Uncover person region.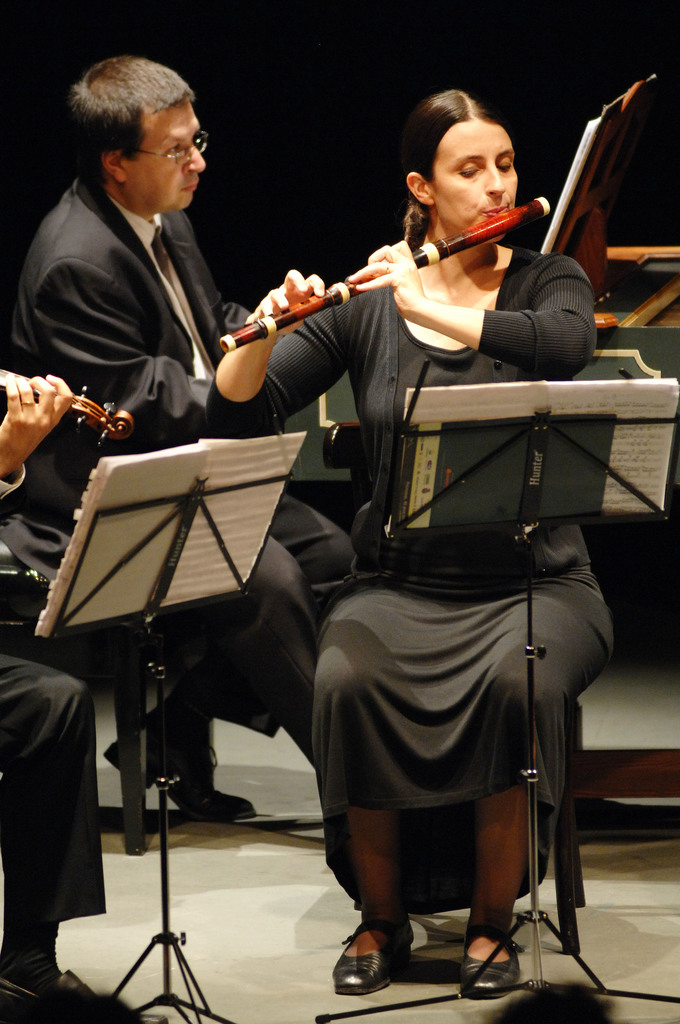
Uncovered: bbox(0, 373, 142, 1023).
